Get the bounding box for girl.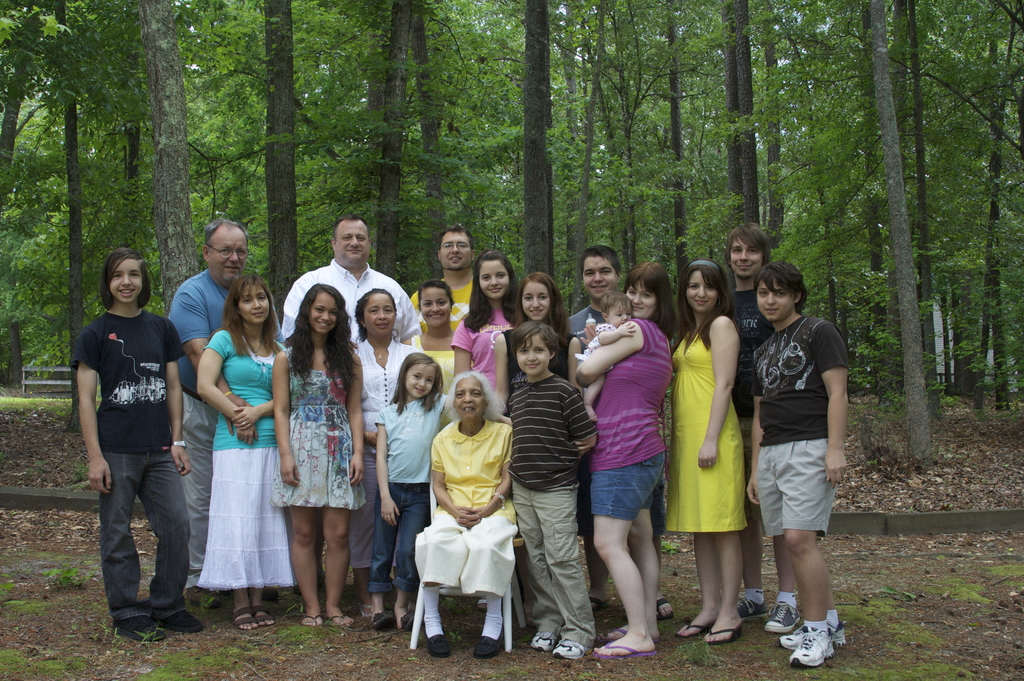
369, 350, 456, 625.
